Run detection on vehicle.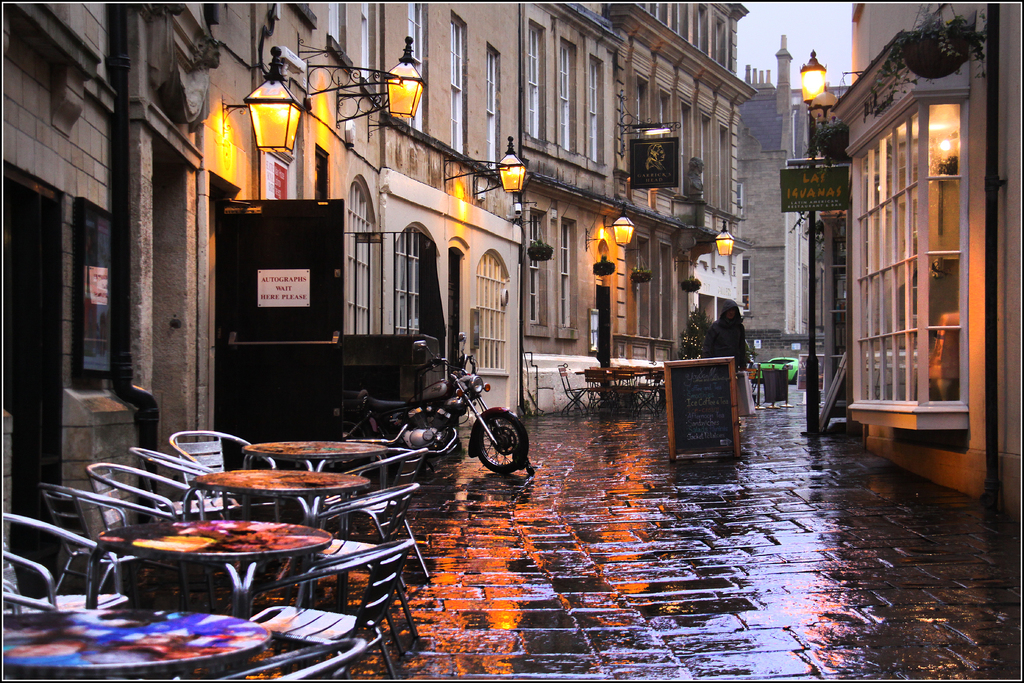
Result: (left=748, top=358, right=806, bottom=381).
